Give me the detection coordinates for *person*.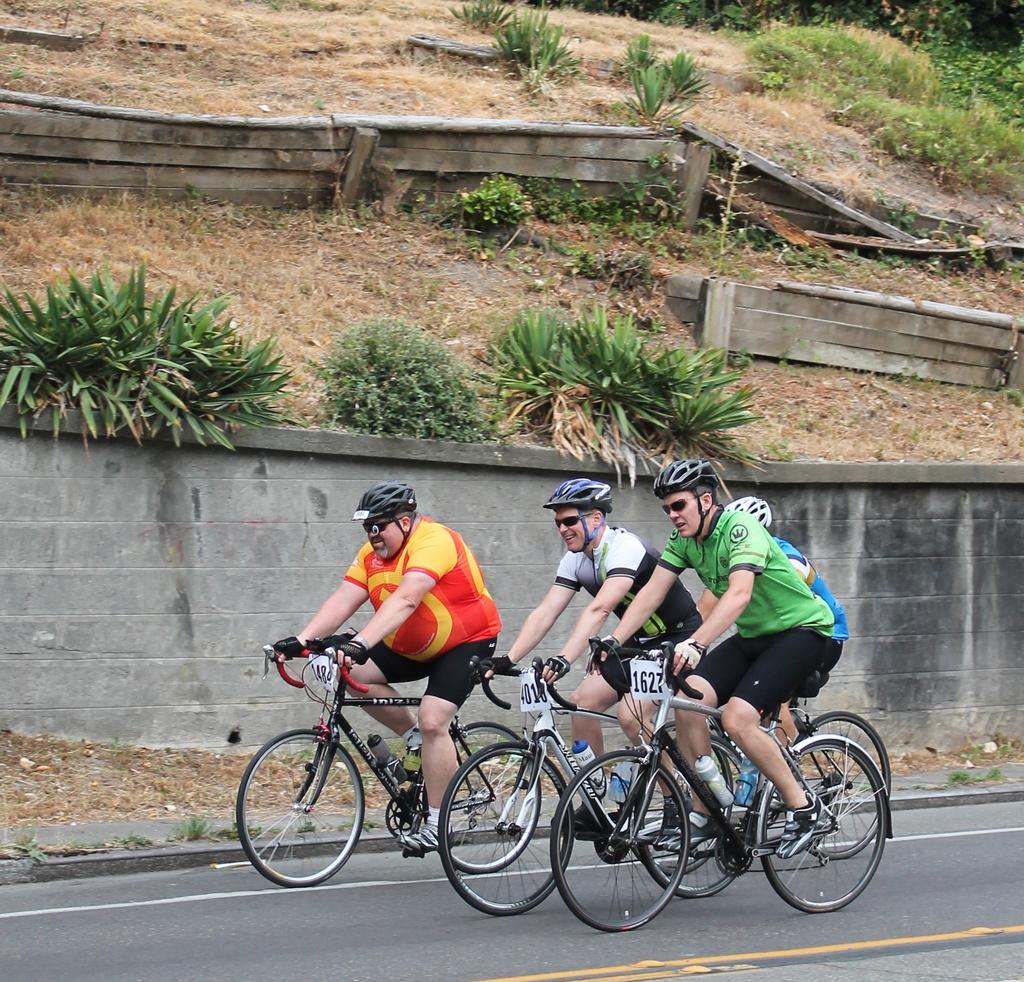
l=486, t=477, r=685, b=839.
